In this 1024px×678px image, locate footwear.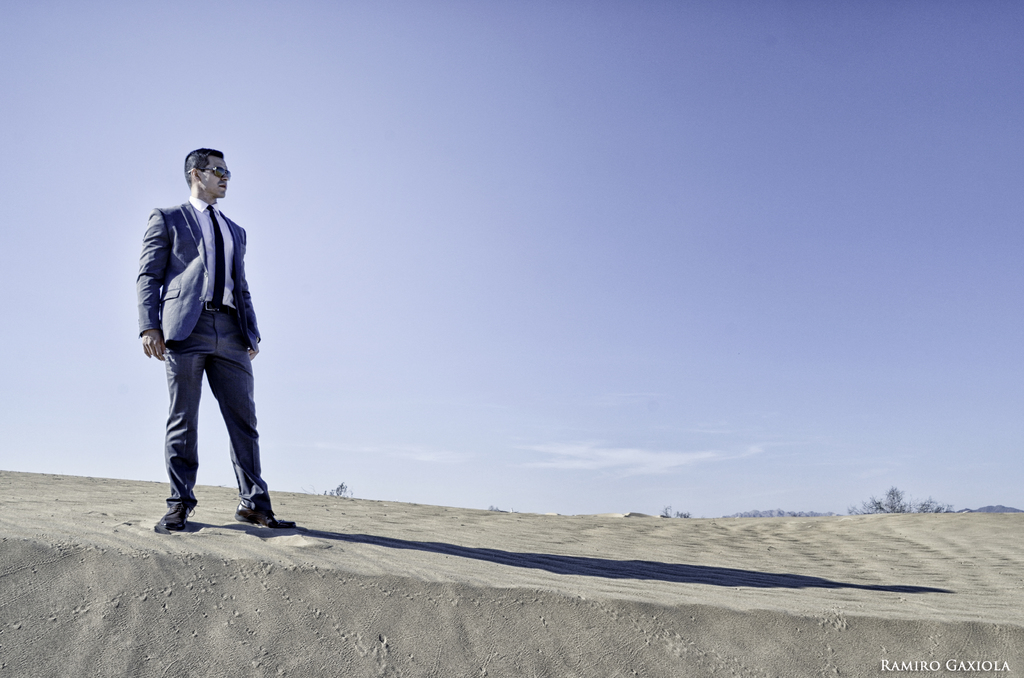
Bounding box: <box>236,501,300,531</box>.
